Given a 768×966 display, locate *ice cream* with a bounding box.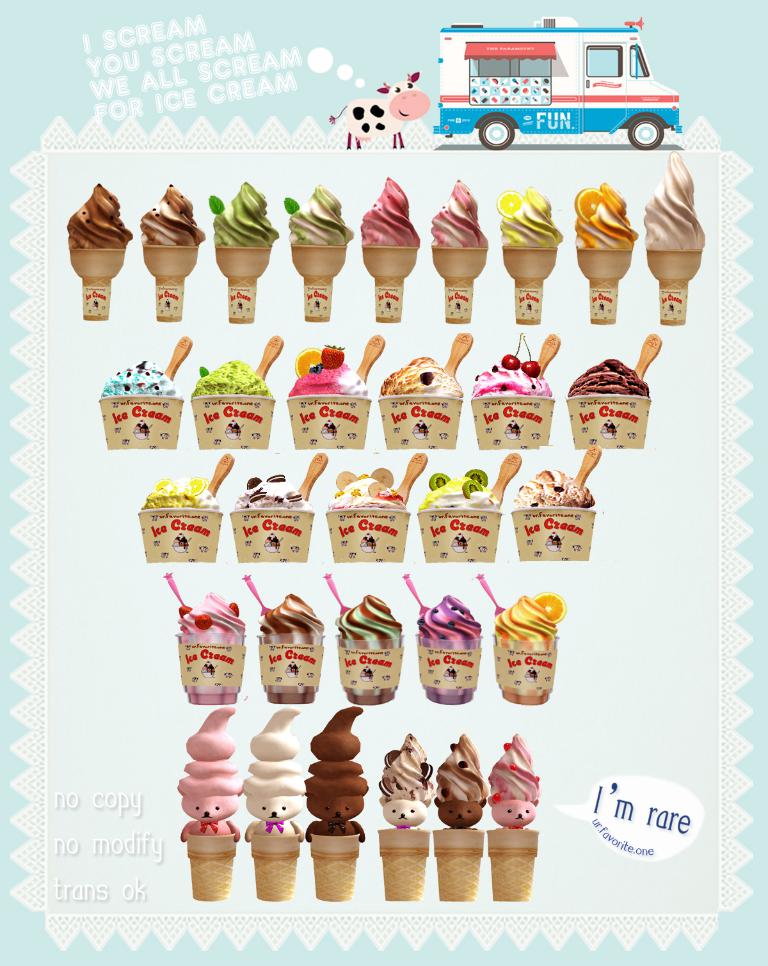
Located: box(435, 727, 489, 827).
